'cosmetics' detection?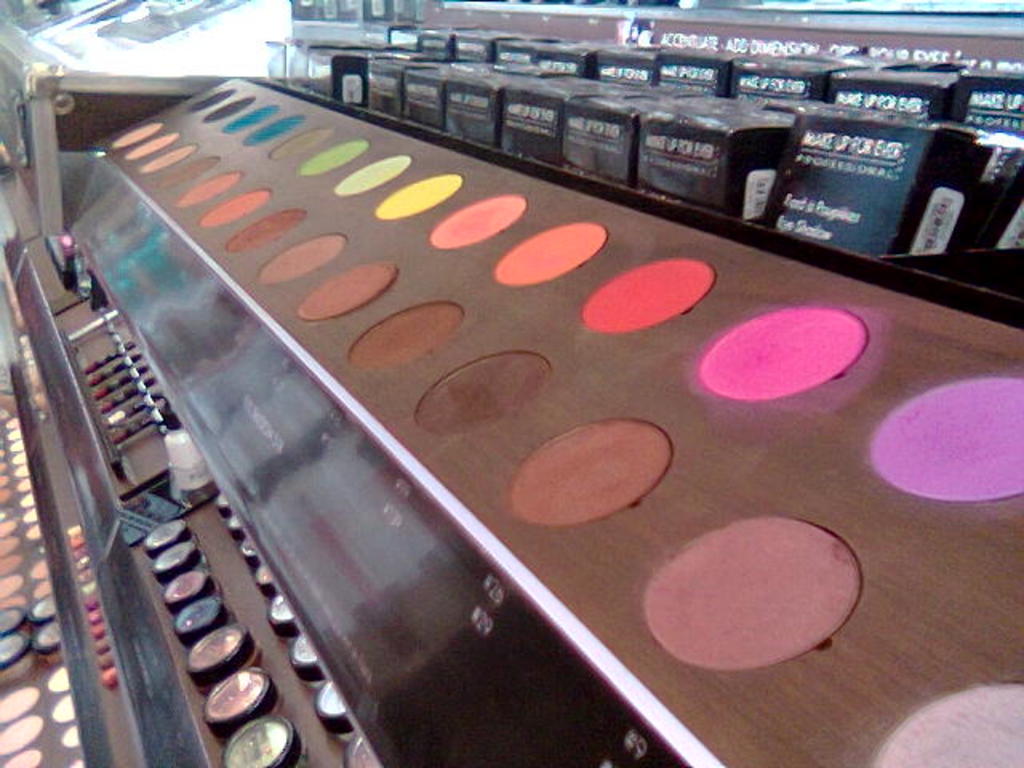
(left=0, top=592, right=26, bottom=611)
